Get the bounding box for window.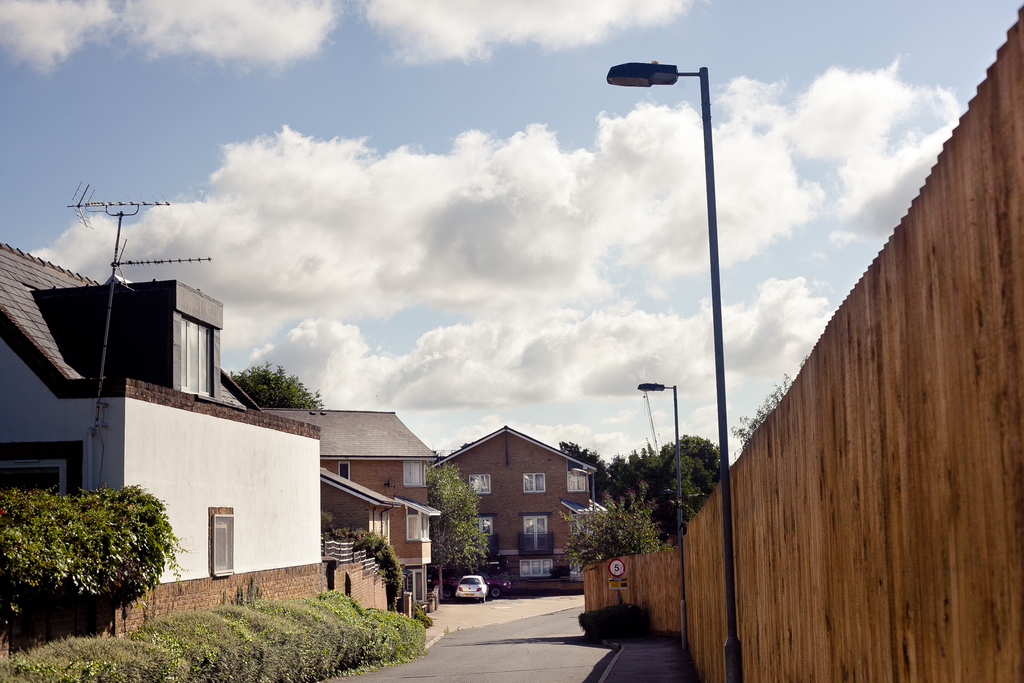
Rect(207, 506, 232, 582).
